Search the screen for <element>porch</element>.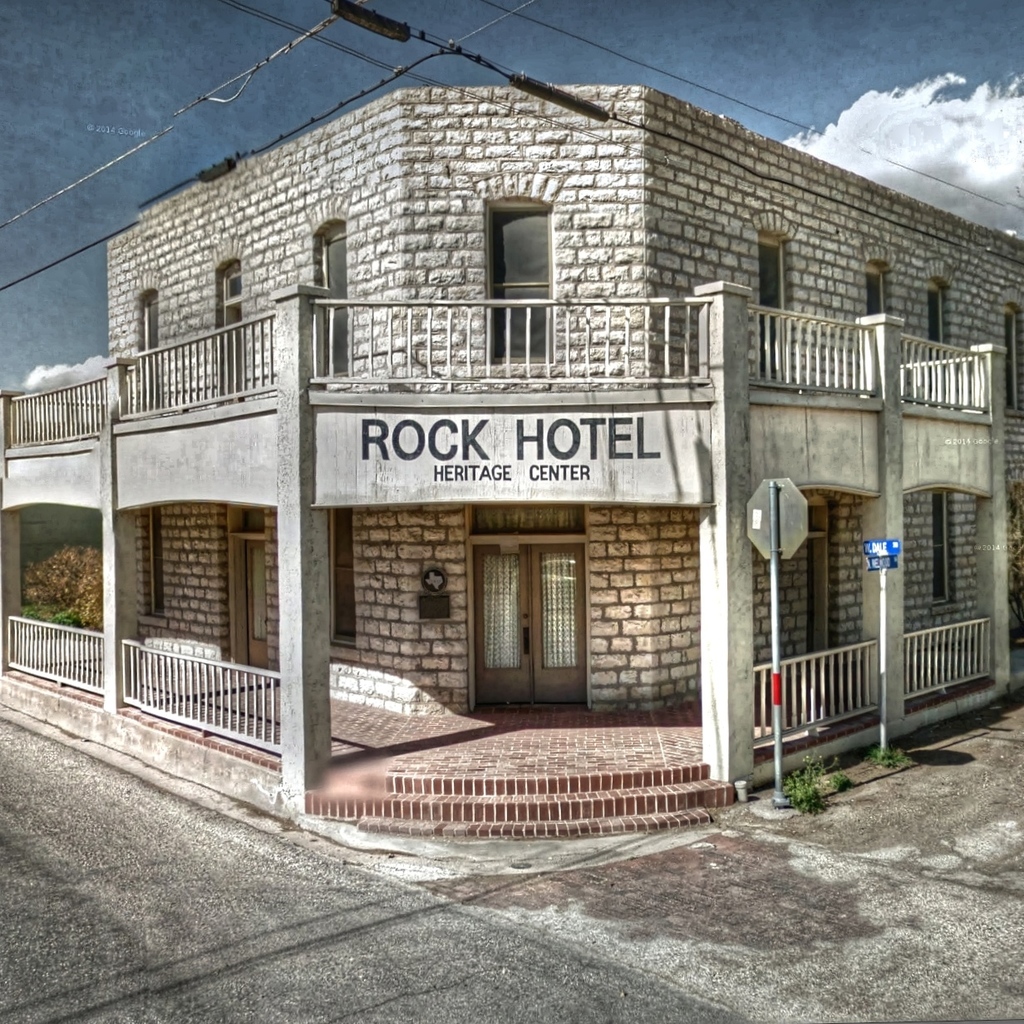
Found at detection(0, 284, 985, 452).
